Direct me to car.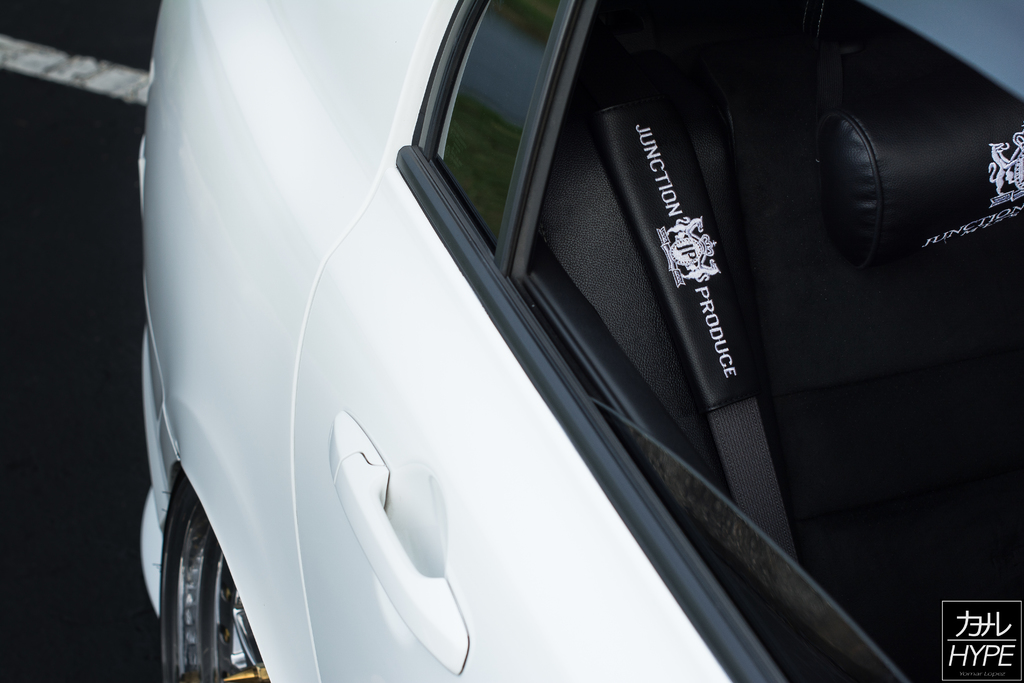
Direction: region(138, 0, 1023, 682).
